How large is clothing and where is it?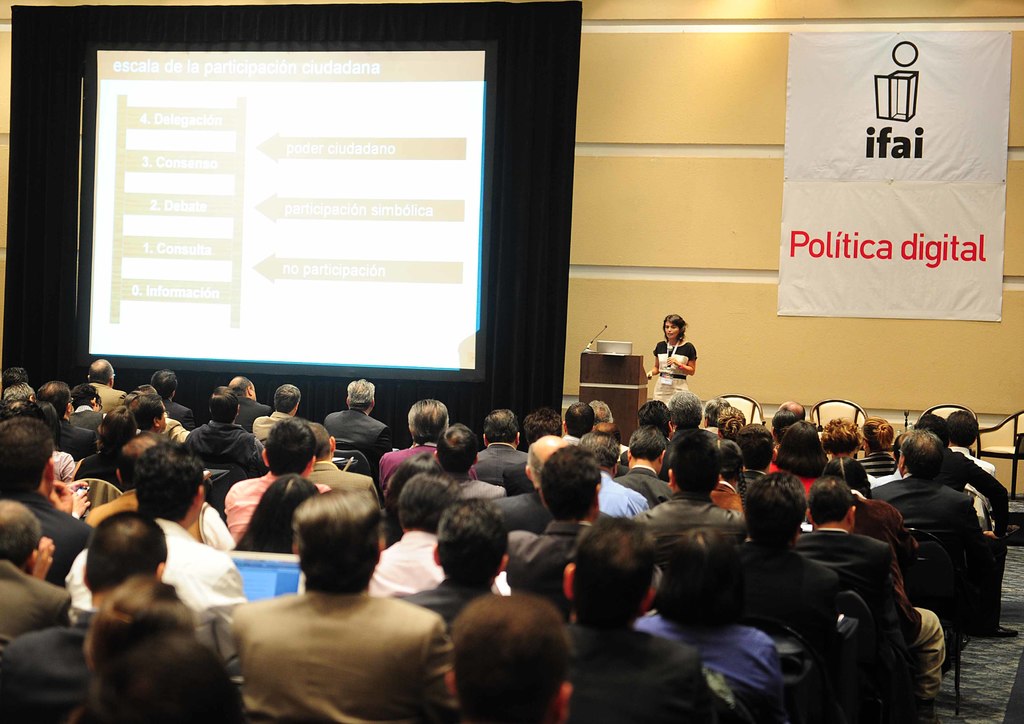
Bounding box: box=[207, 569, 457, 721].
